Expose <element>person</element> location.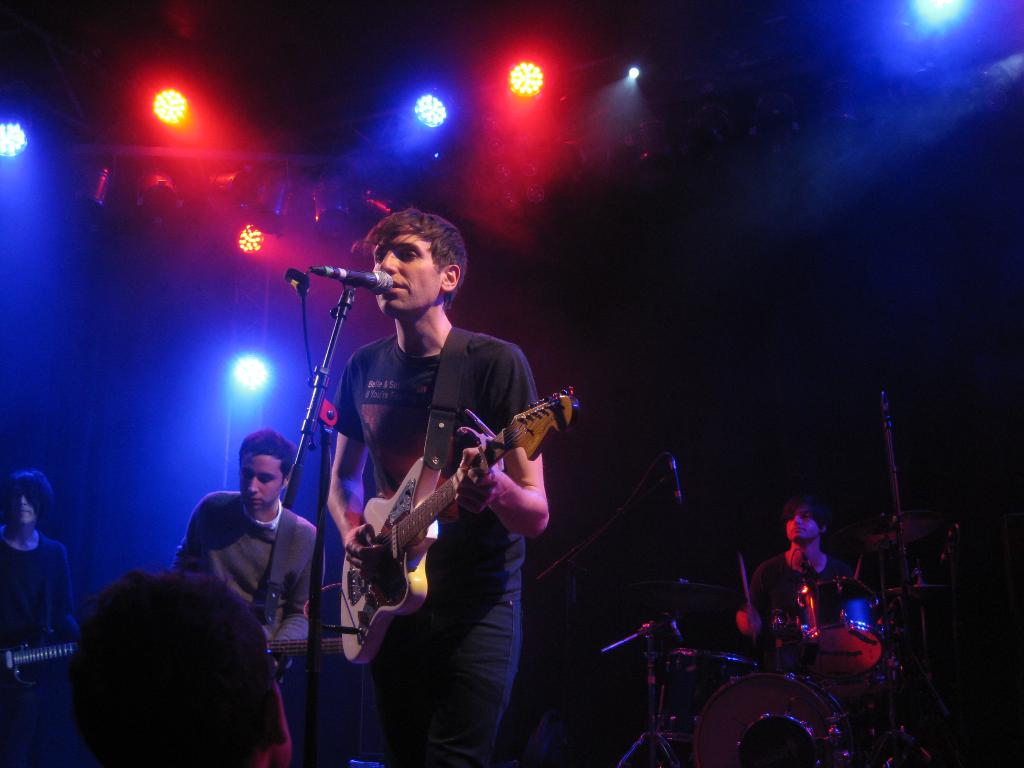
Exposed at select_region(70, 568, 298, 767).
